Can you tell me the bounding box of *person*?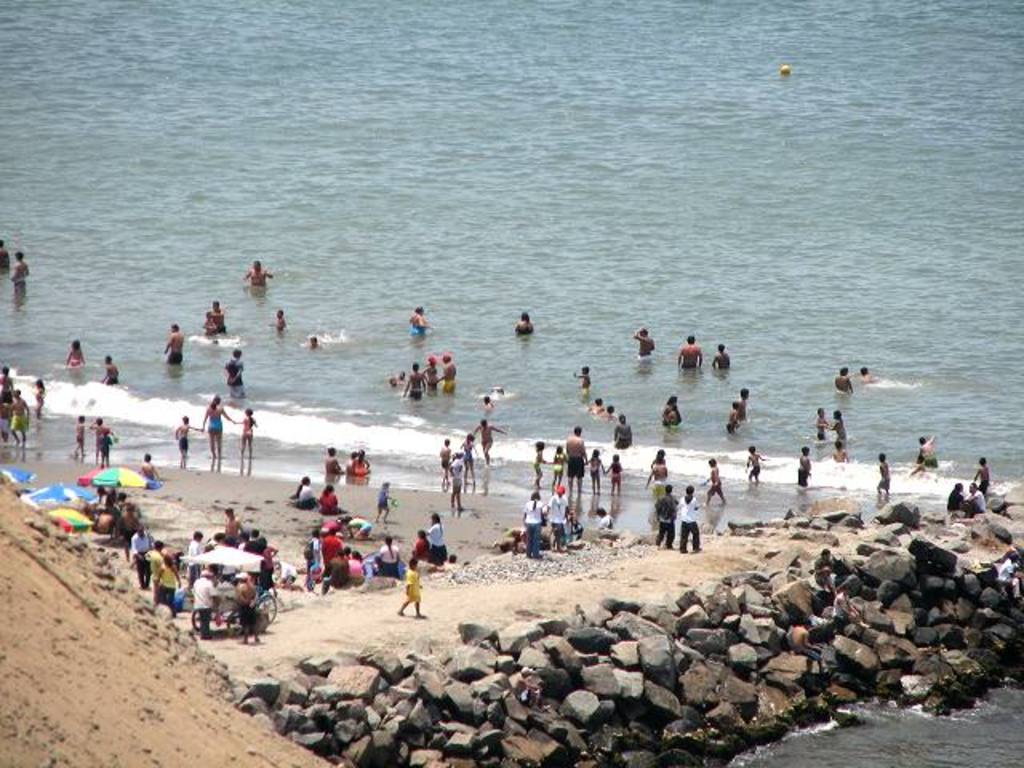
[794,618,826,670].
